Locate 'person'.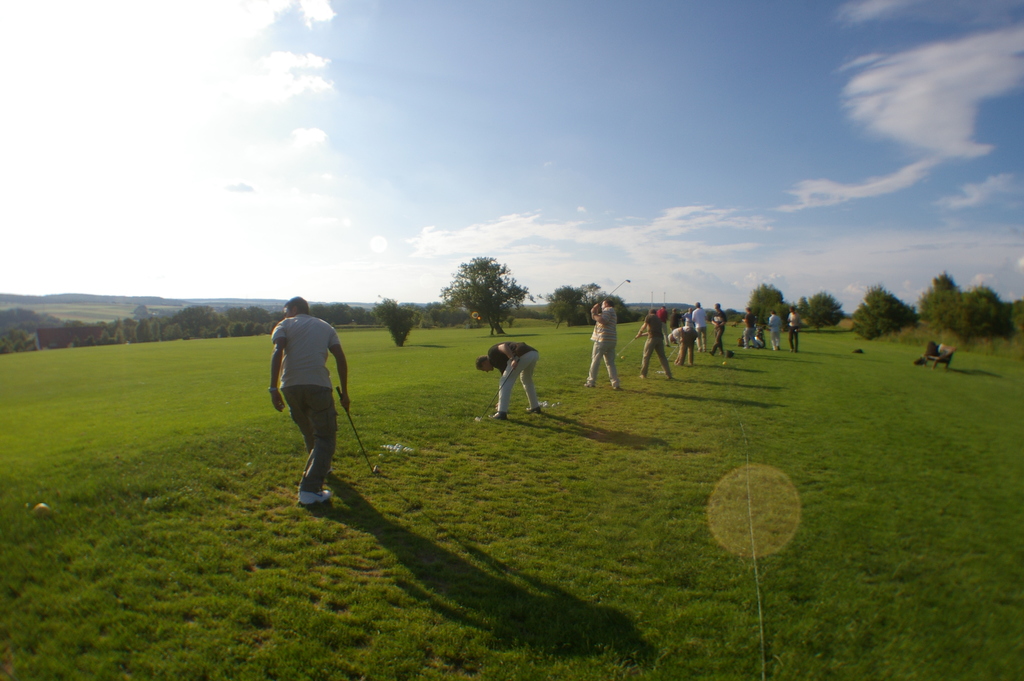
Bounding box: region(636, 308, 671, 377).
